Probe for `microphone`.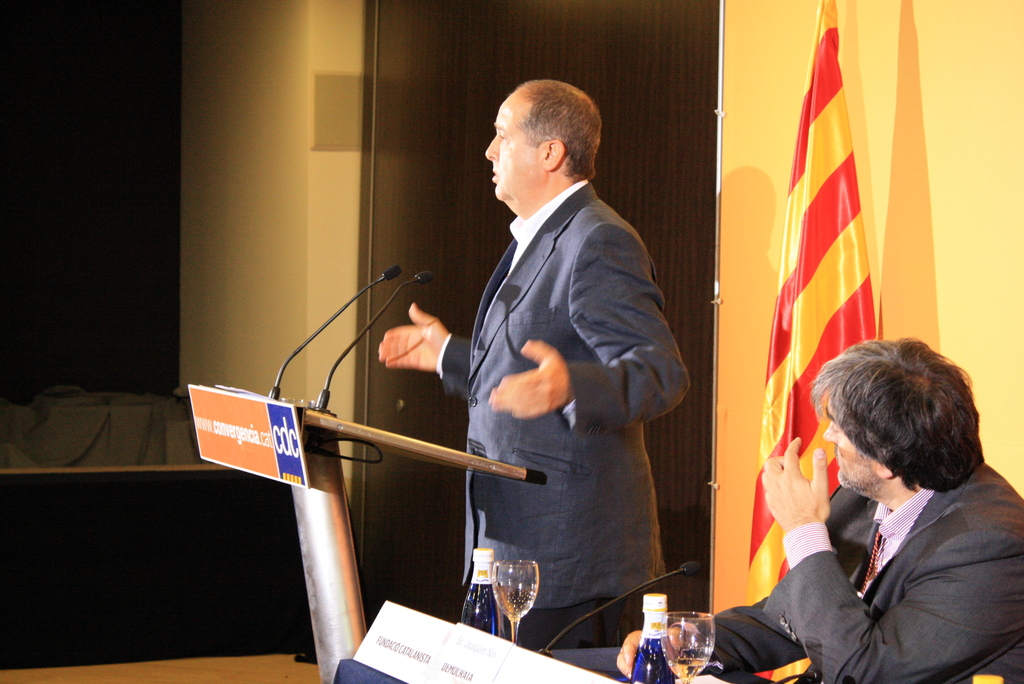
Probe result: Rect(414, 269, 434, 282).
